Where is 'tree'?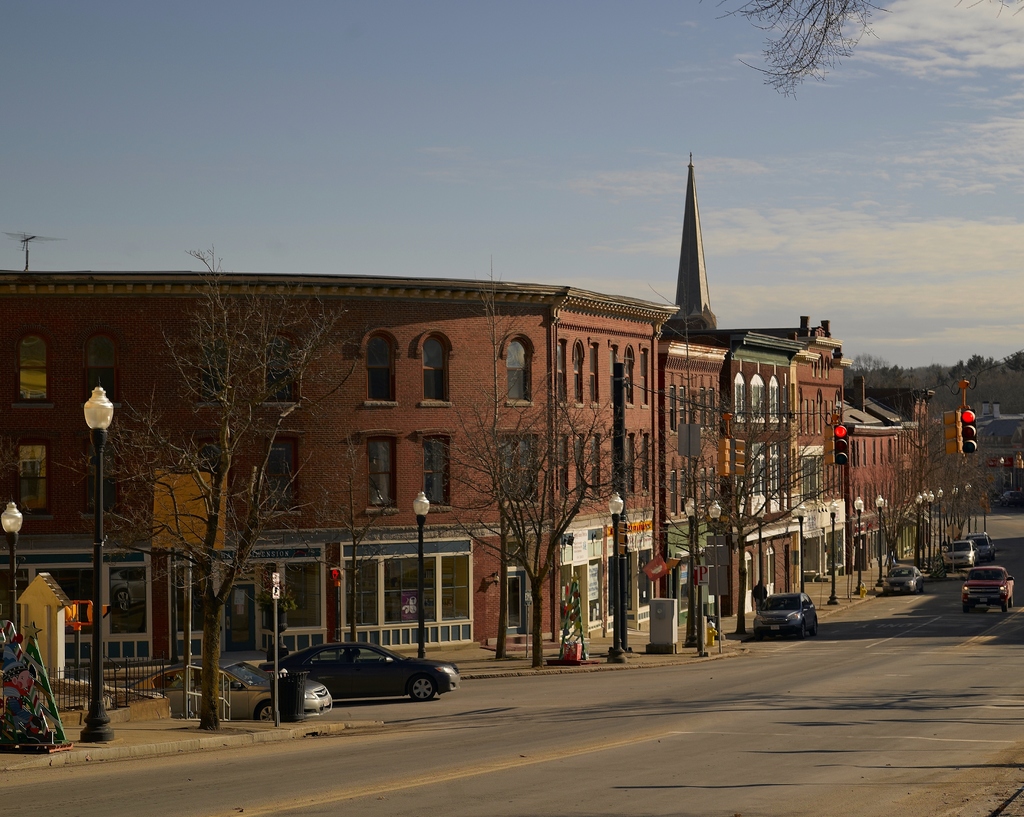
692,360,827,629.
